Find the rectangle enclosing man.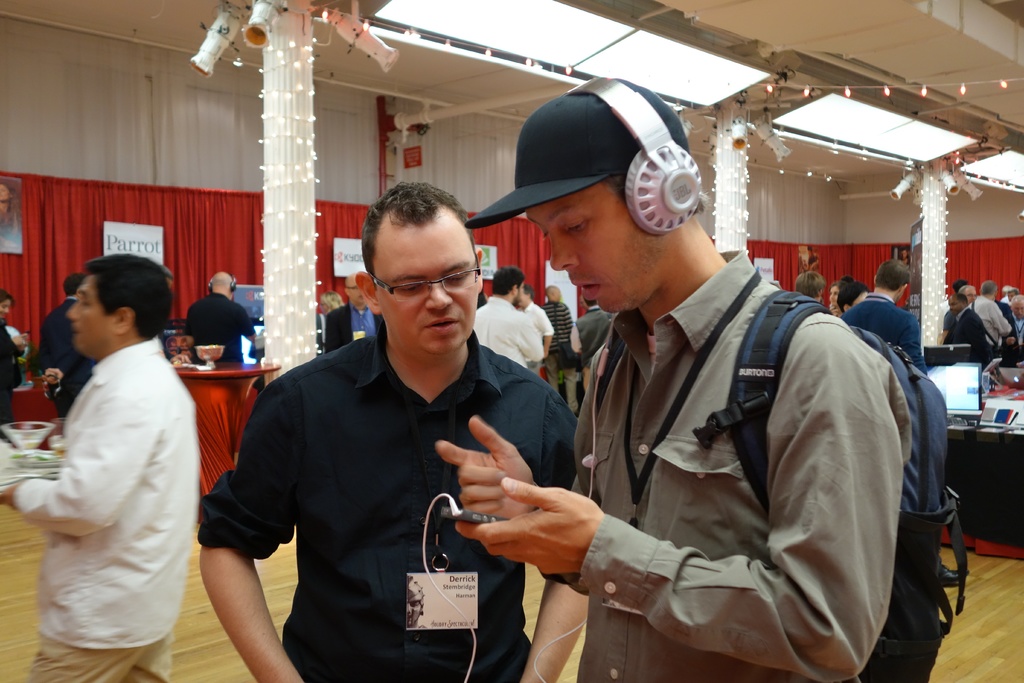
box=[844, 263, 930, 373].
